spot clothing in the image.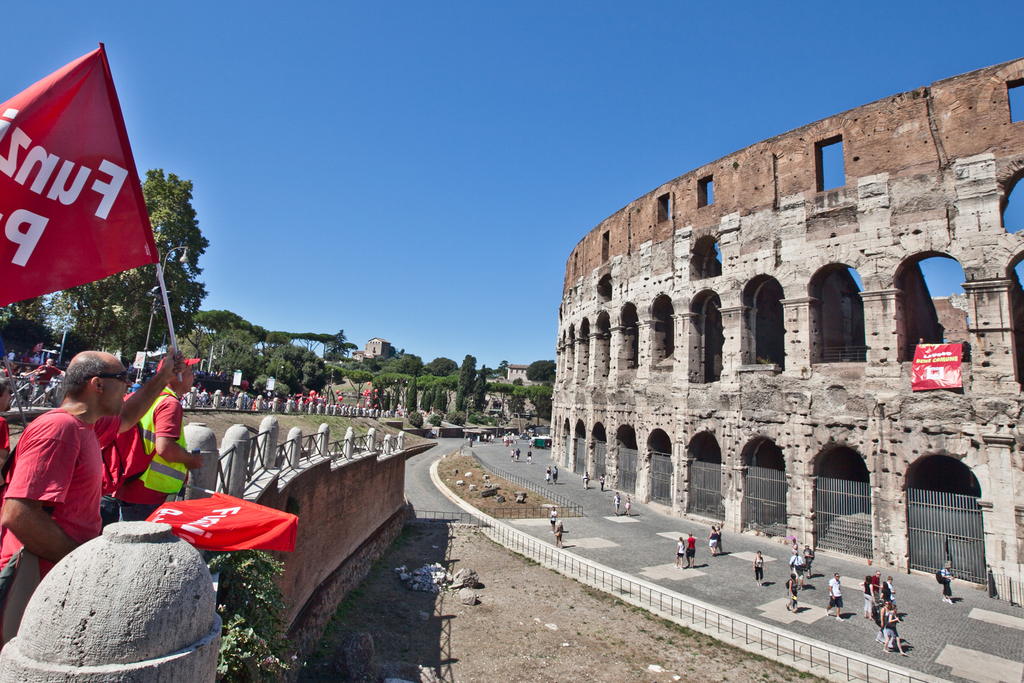
clothing found at (x1=801, y1=546, x2=815, y2=570).
